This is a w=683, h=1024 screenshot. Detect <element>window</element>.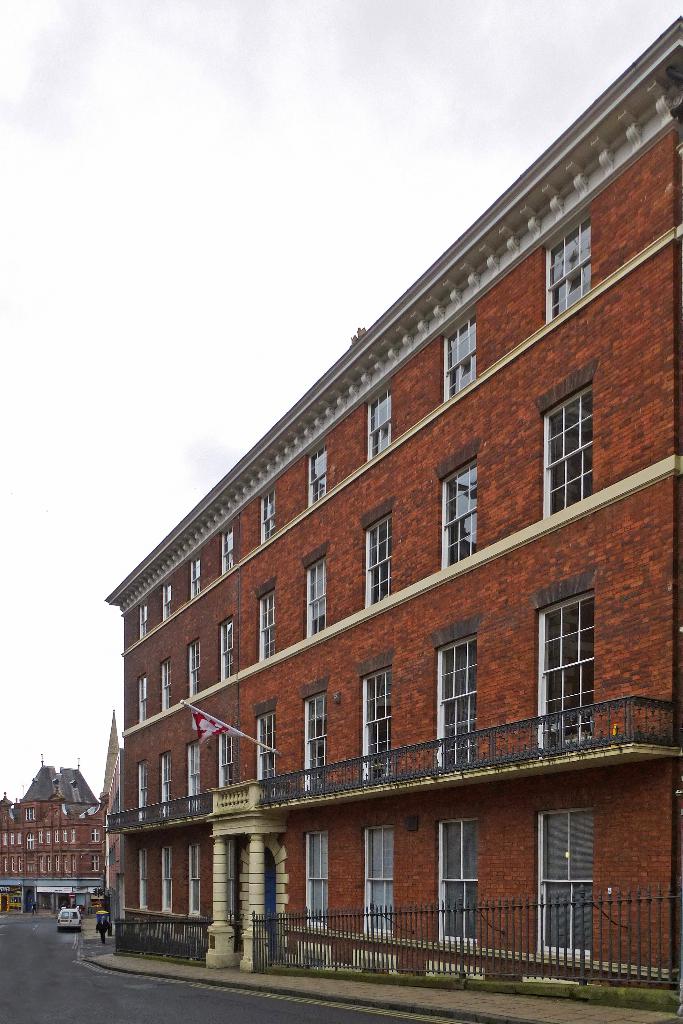
region(537, 359, 597, 520).
